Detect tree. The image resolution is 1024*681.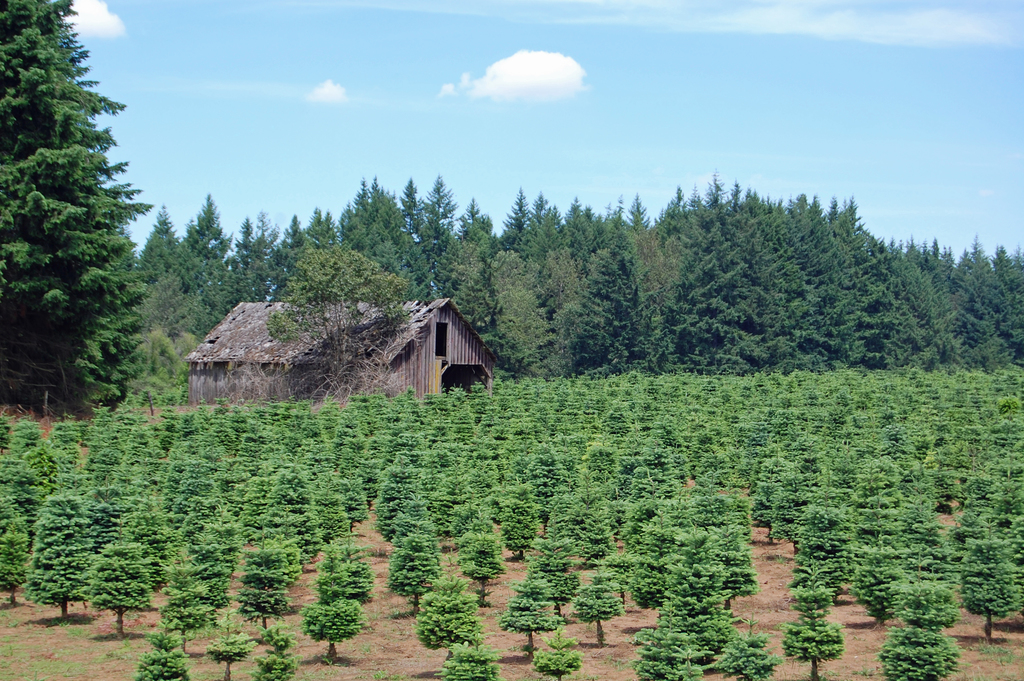
bbox(712, 529, 755, 597).
